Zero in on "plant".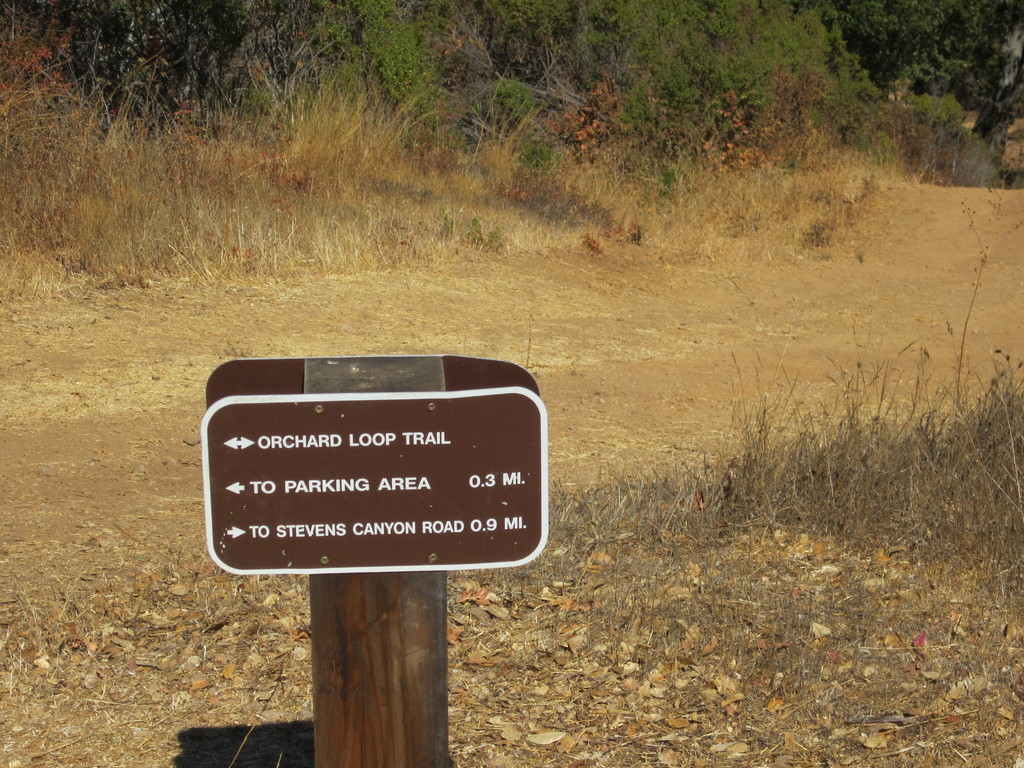
Zeroed in: <box>478,63,548,127</box>.
